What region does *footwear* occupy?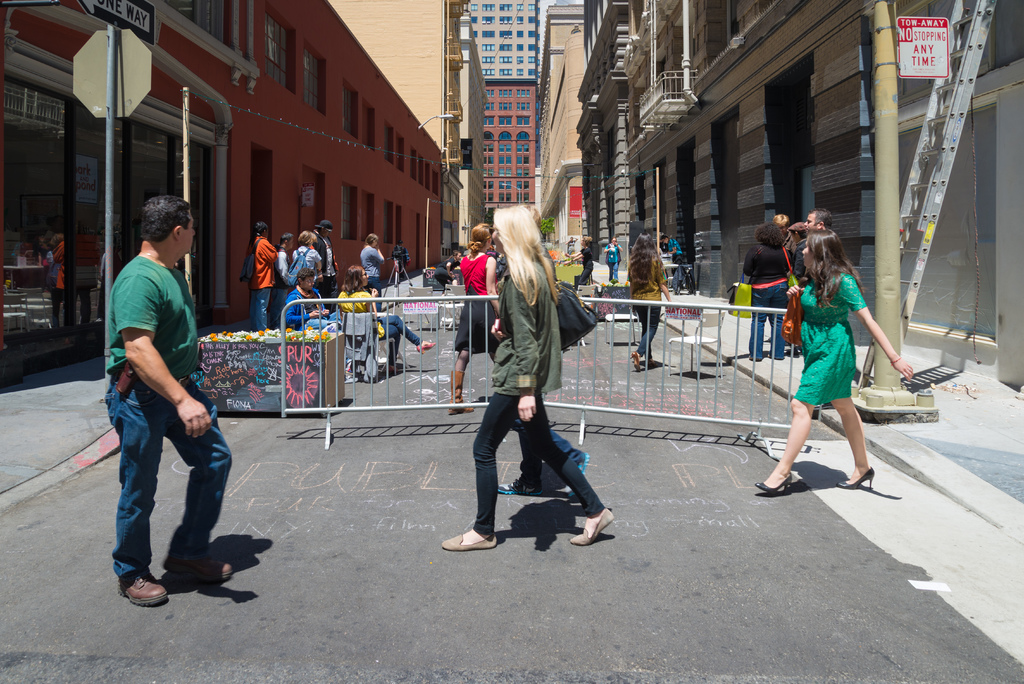
114/567/179/610.
